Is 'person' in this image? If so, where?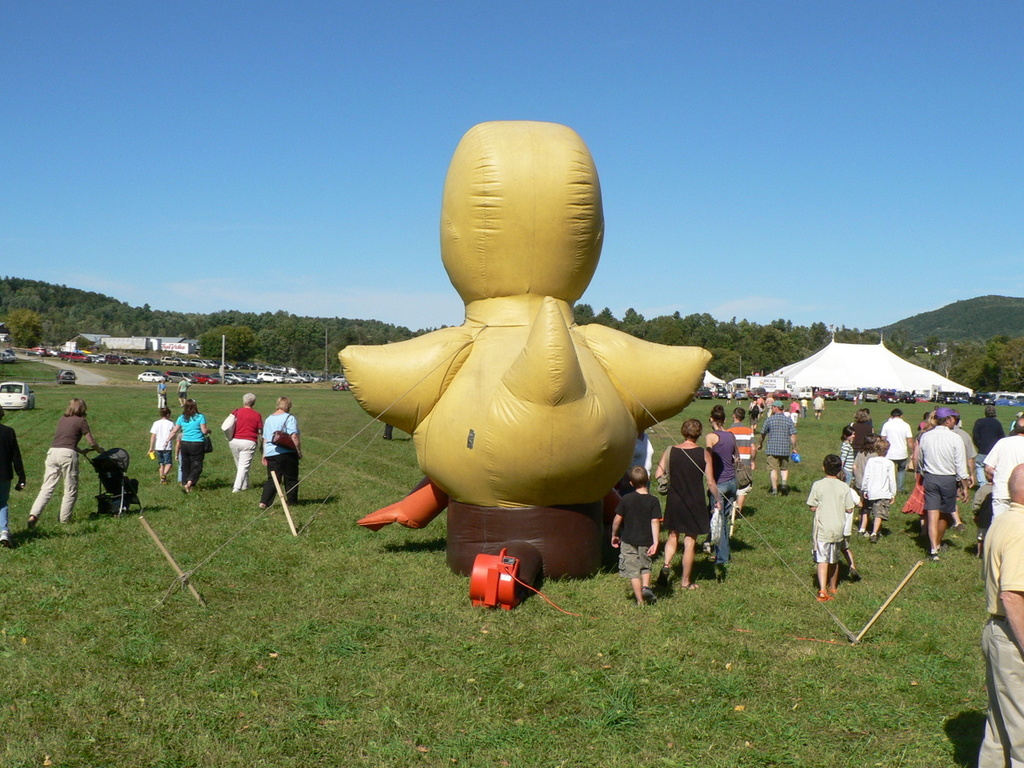
Yes, at 968 408 1006 461.
